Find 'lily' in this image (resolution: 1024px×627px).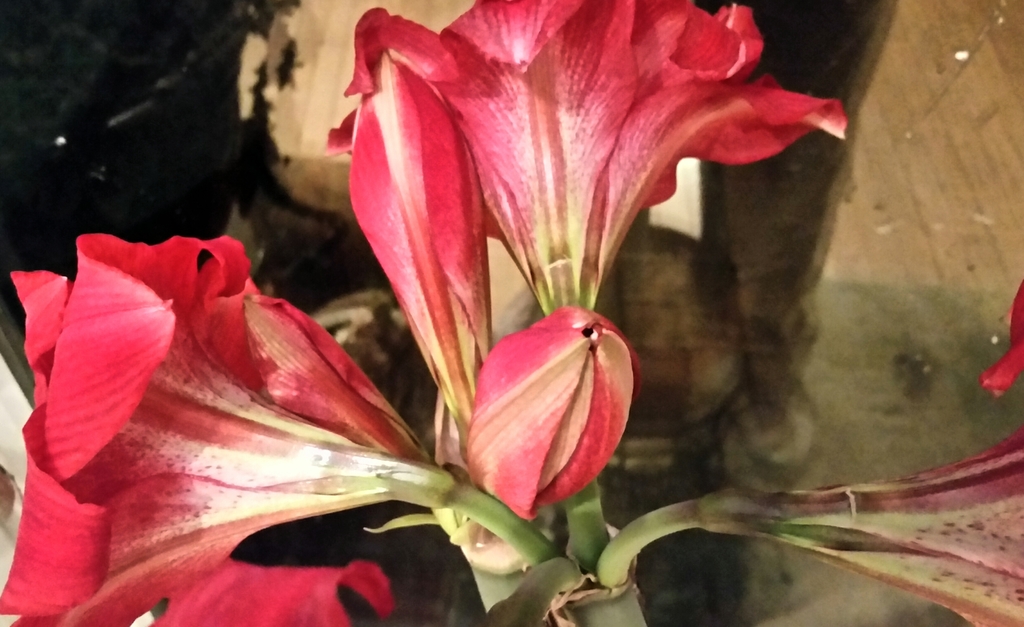
bbox=(158, 557, 401, 626).
